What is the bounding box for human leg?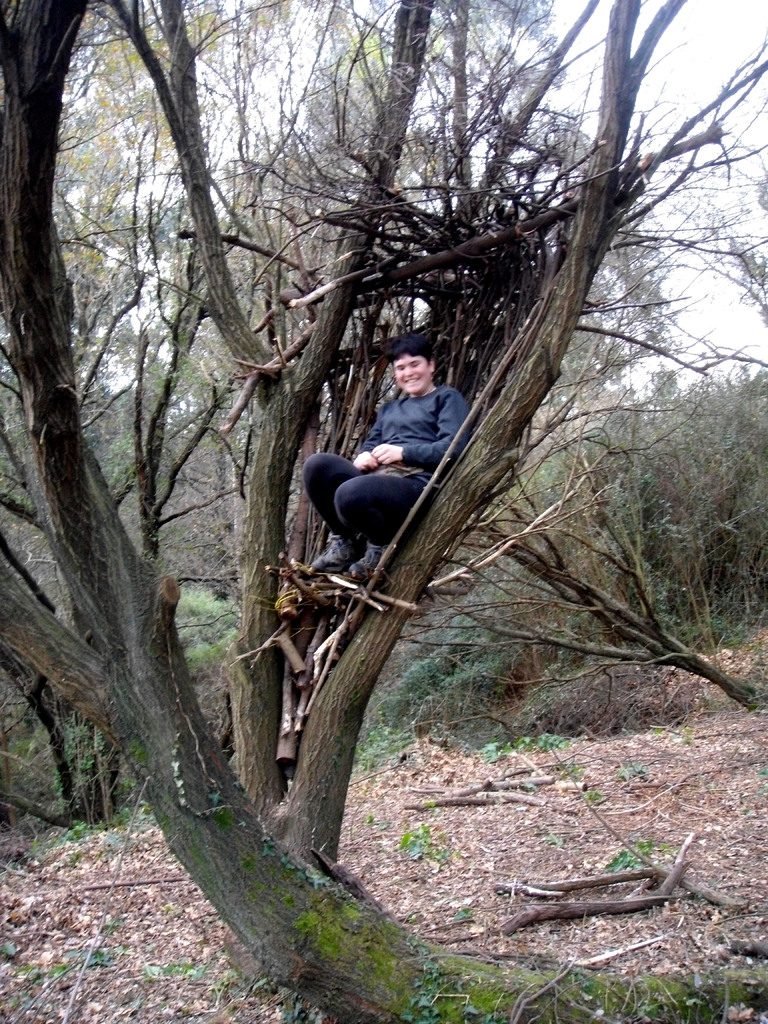
<box>341,485,429,573</box>.
